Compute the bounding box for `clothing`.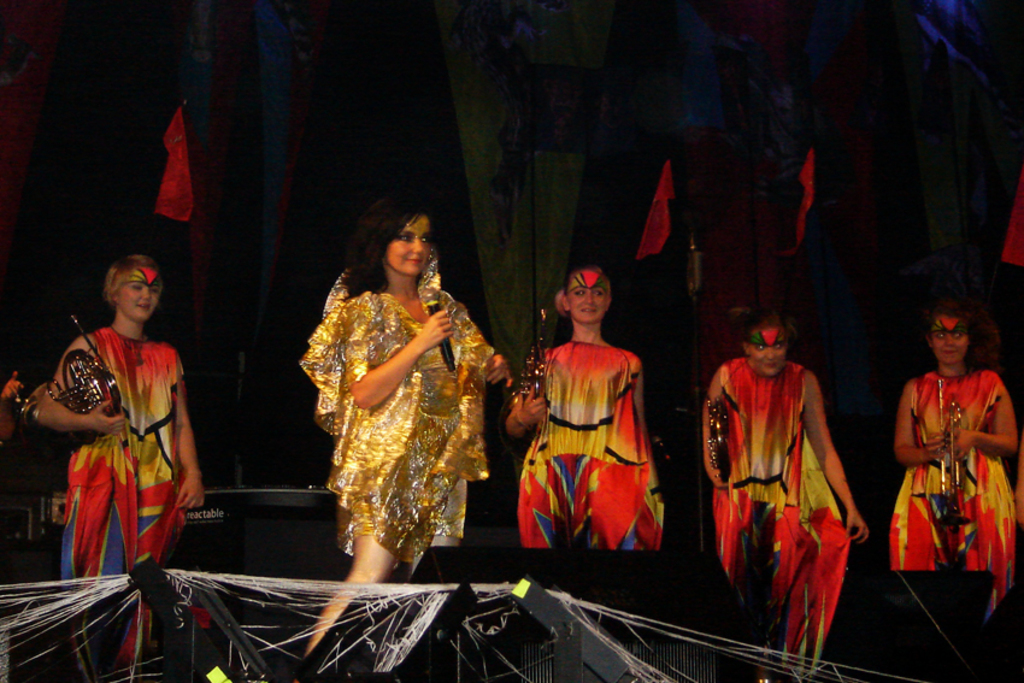
<box>884,364,1019,625</box>.
